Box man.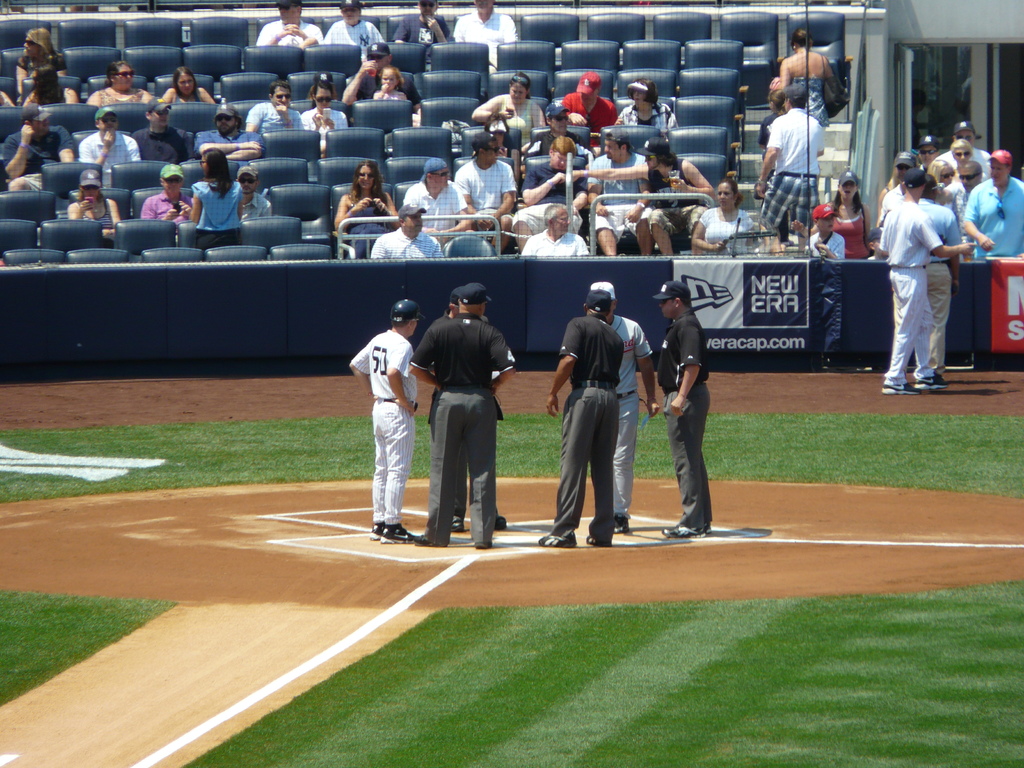
(410, 278, 514, 552).
